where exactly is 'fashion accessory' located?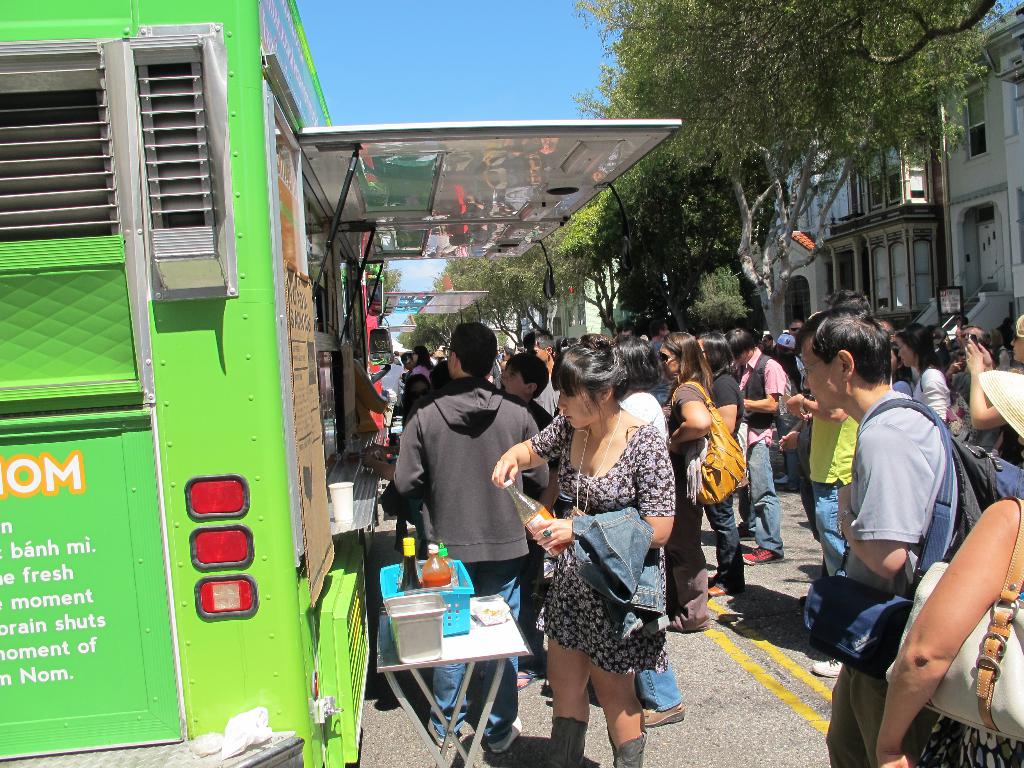
Its bounding box is [526, 348, 546, 356].
